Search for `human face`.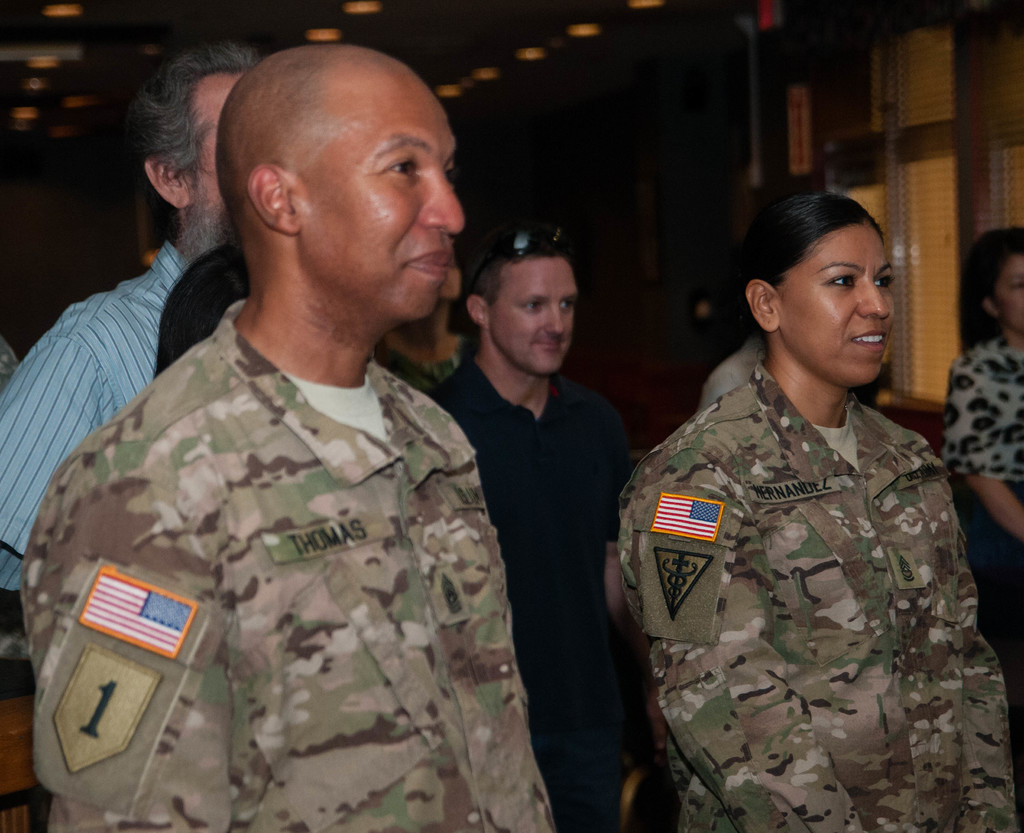
Found at box(777, 221, 896, 386).
